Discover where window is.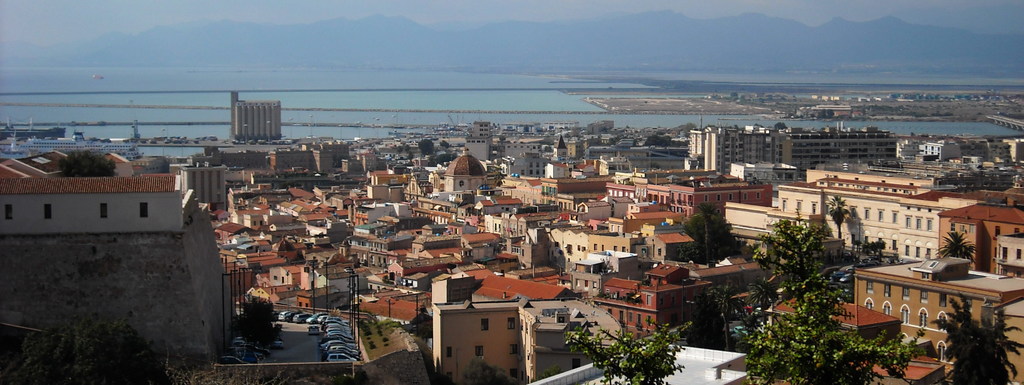
Discovered at region(924, 216, 935, 228).
